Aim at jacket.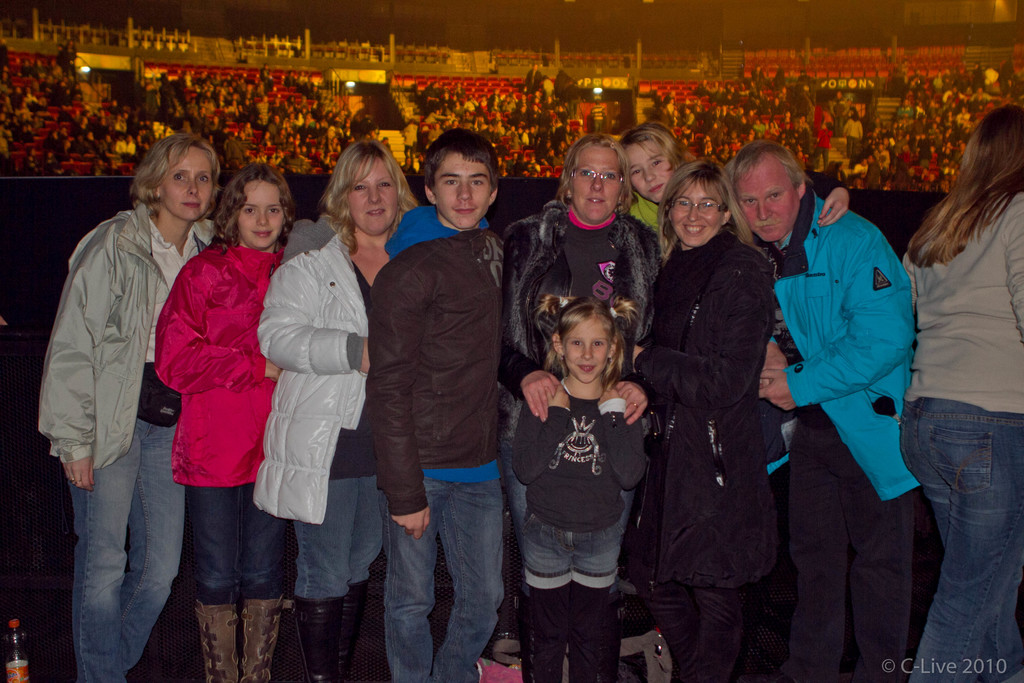
Aimed at (left=620, top=193, right=669, bottom=270).
